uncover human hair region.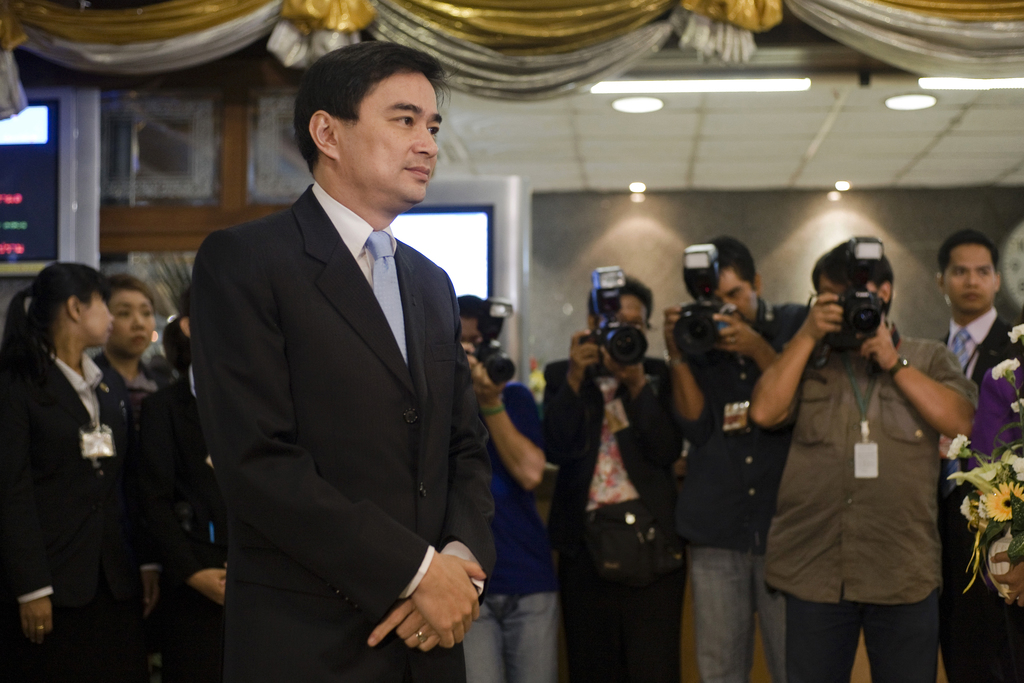
Uncovered: BBox(810, 243, 897, 317).
